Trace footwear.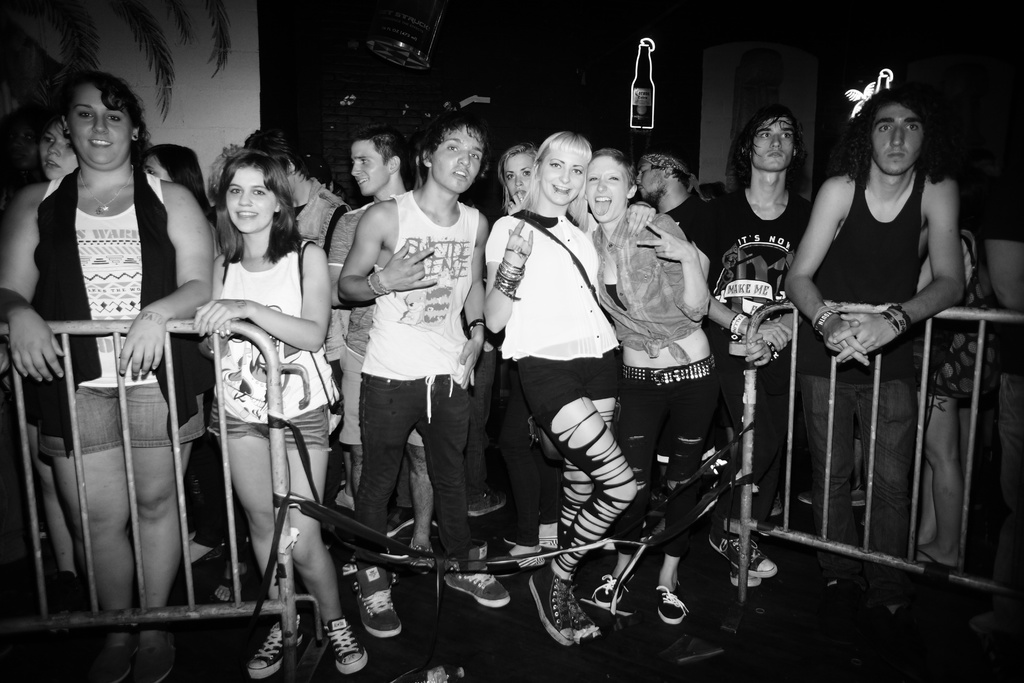
Traced to 588,573,631,613.
